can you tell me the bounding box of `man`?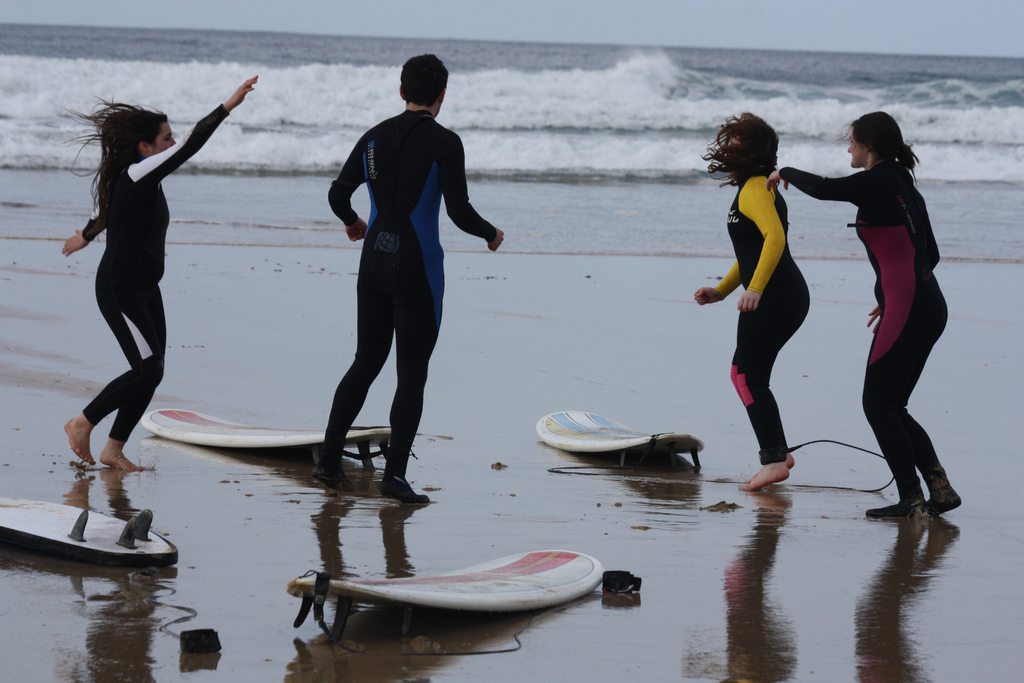
l=316, t=62, r=497, b=511.
